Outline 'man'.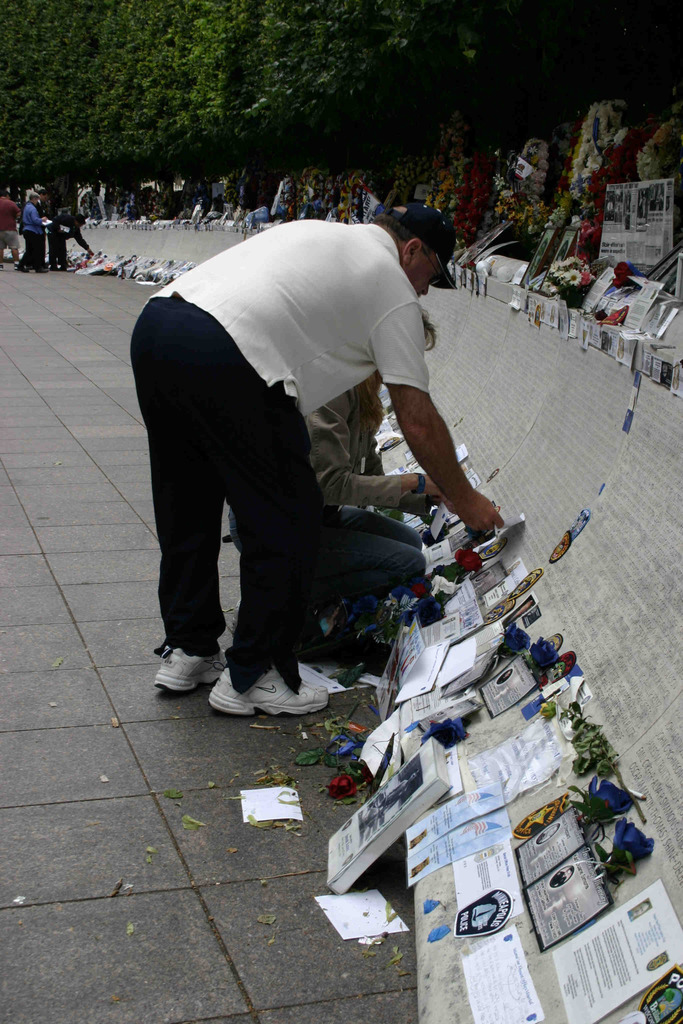
Outline: bbox=(15, 193, 50, 274).
